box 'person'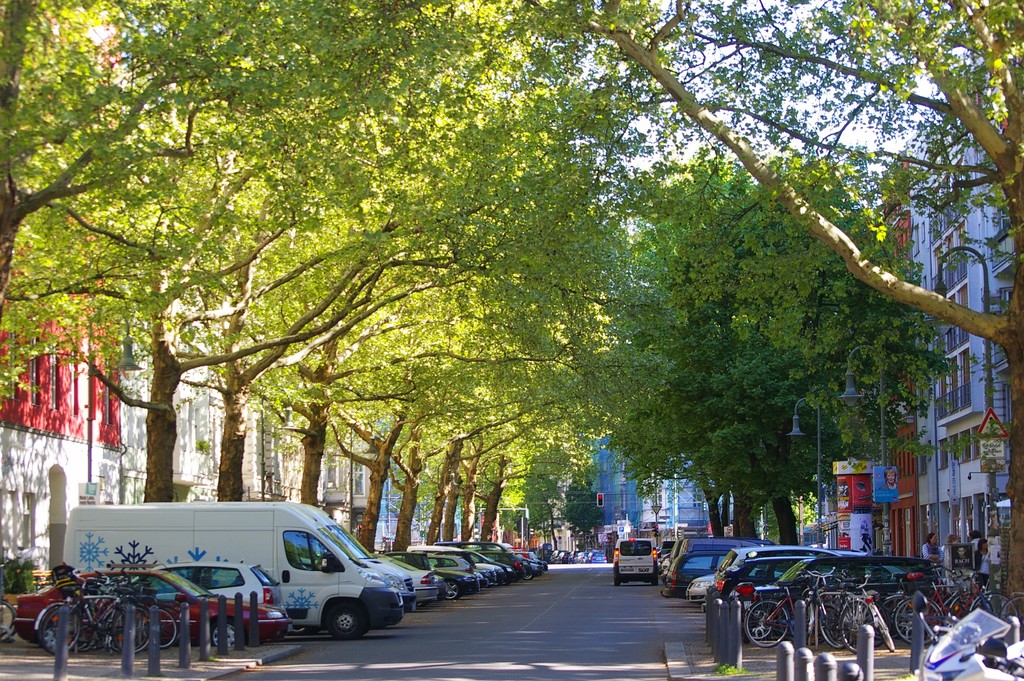
880, 464, 899, 492
